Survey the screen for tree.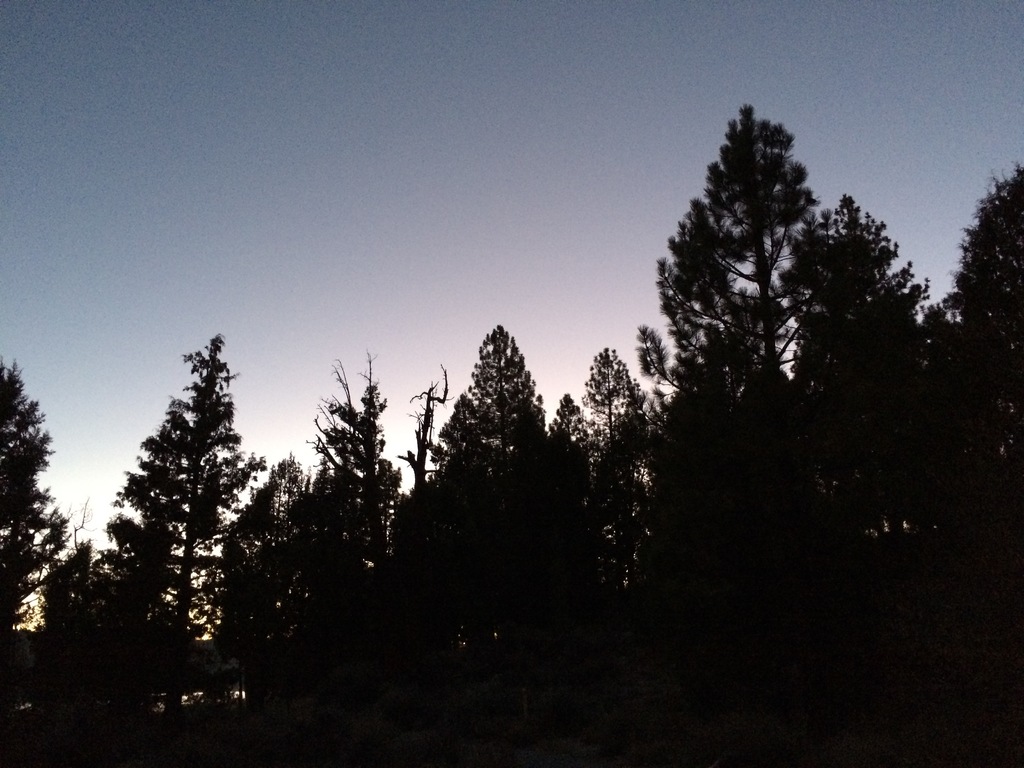
Survey found: x1=276, y1=357, x2=397, y2=767.
